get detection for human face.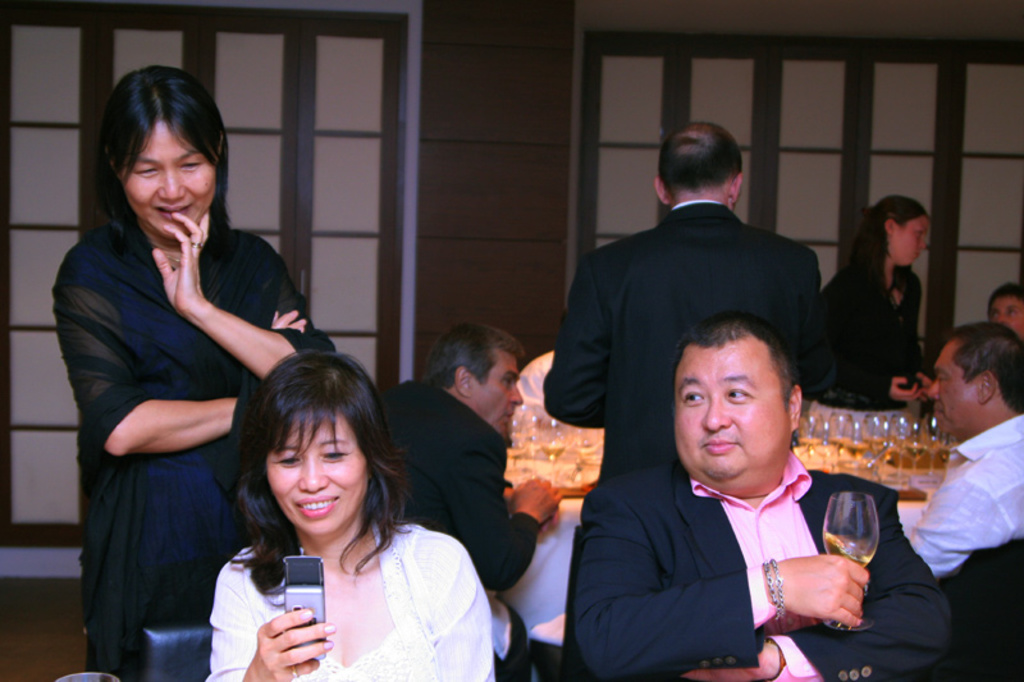
Detection: 672,331,788,480.
